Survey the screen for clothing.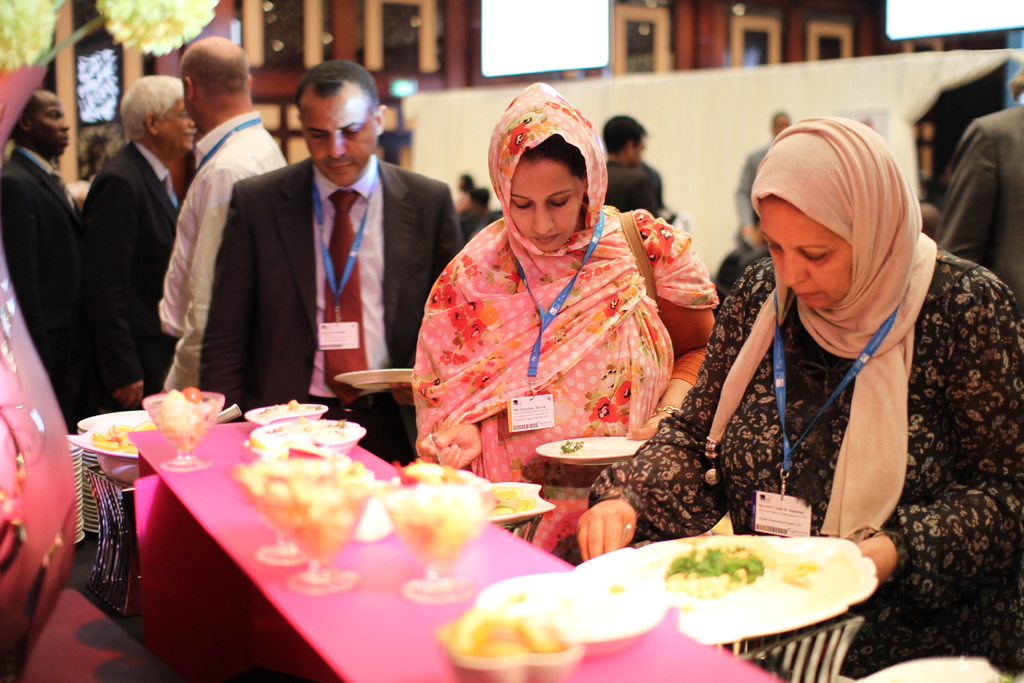
Survey found: bbox=(600, 145, 678, 226).
